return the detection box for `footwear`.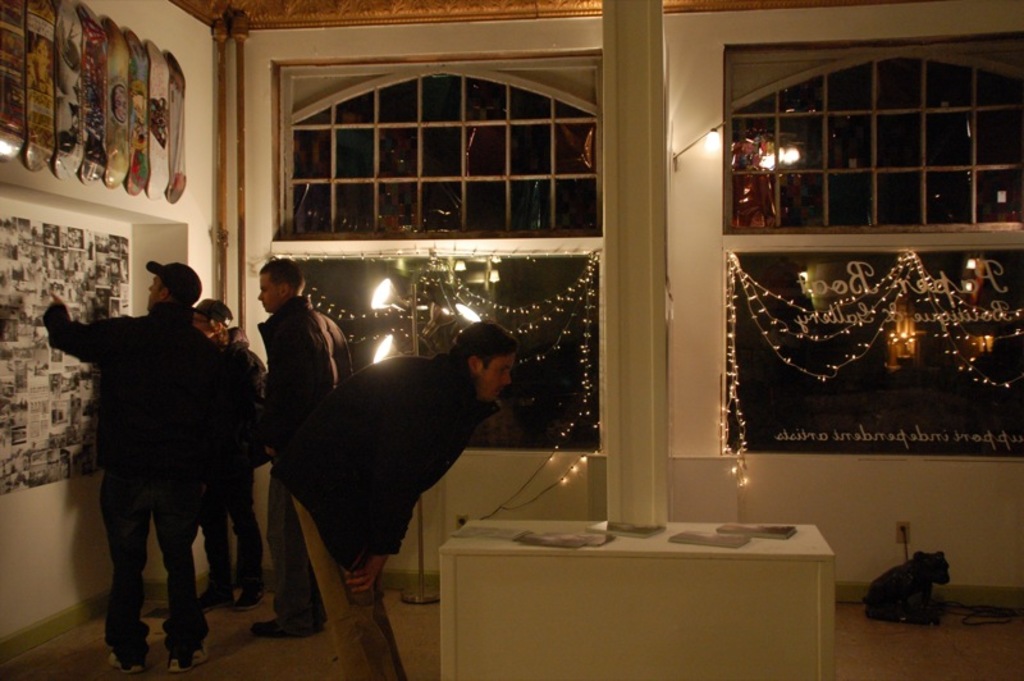
[187, 580, 230, 609].
